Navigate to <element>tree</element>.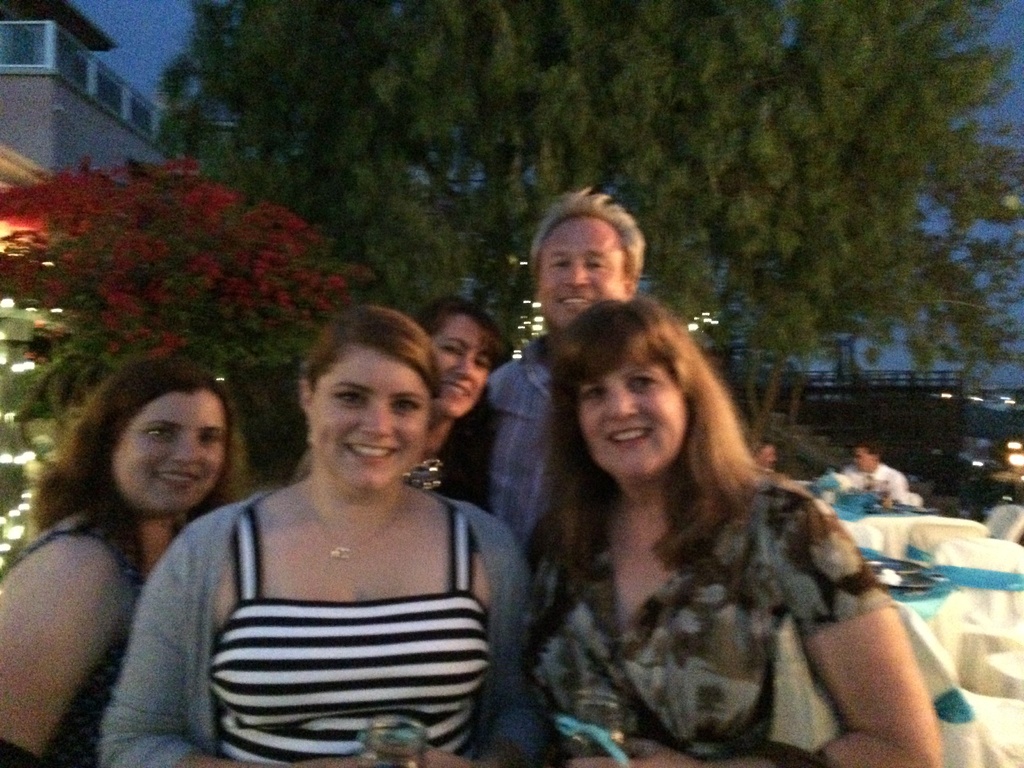
Navigation target: box=[0, 140, 352, 395].
